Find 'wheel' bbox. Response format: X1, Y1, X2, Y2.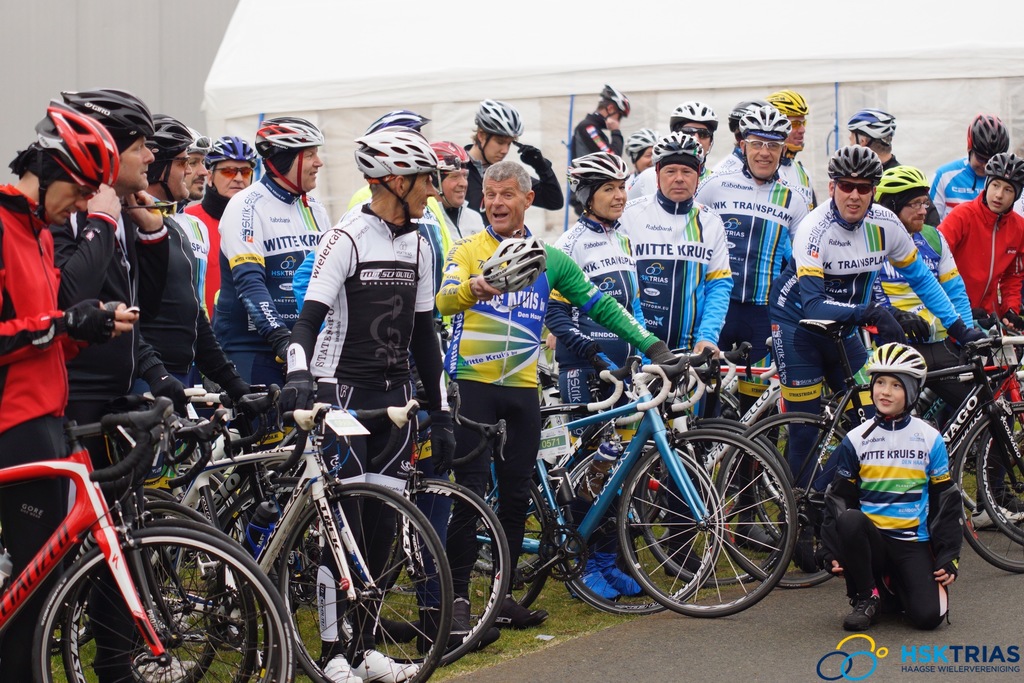
33, 529, 293, 682.
